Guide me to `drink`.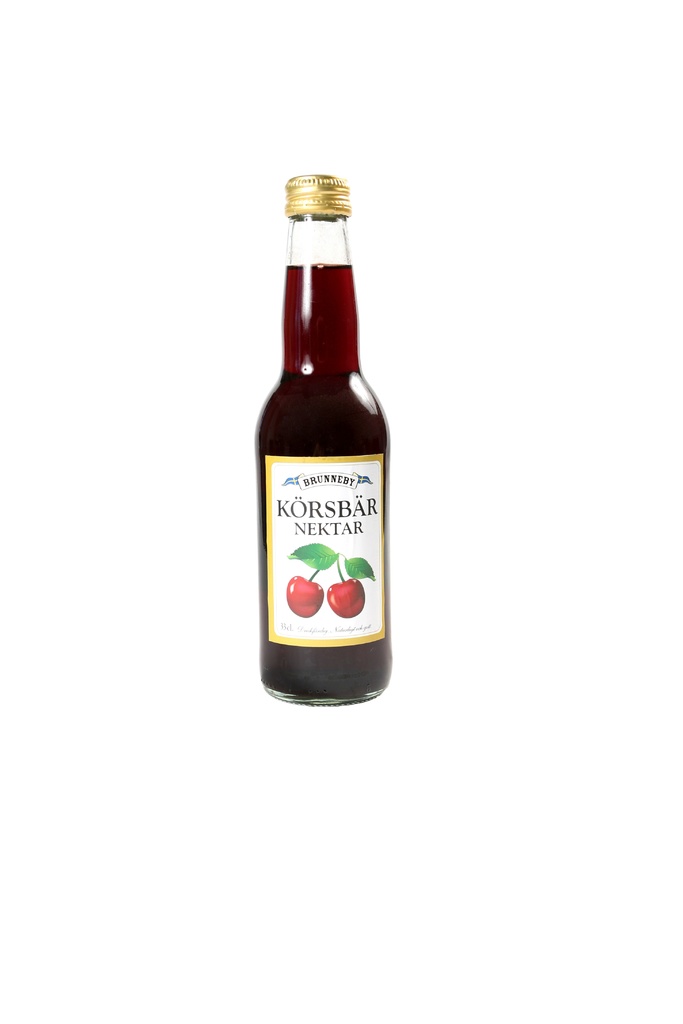
Guidance: 242/221/397/705.
